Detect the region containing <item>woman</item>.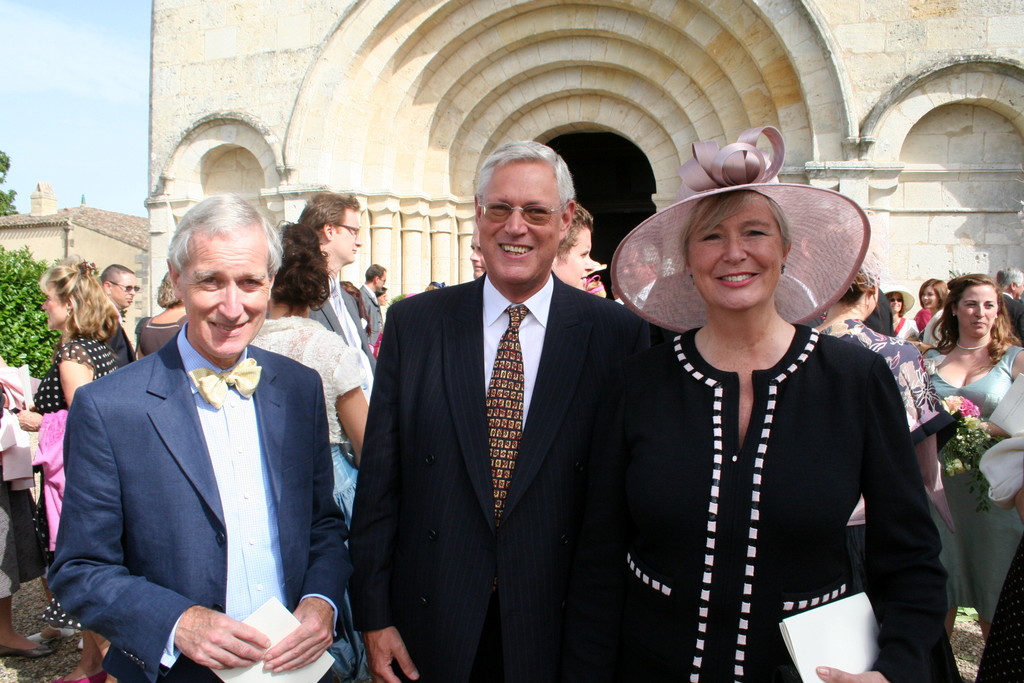
bbox=(131, 273, 196, 356).
